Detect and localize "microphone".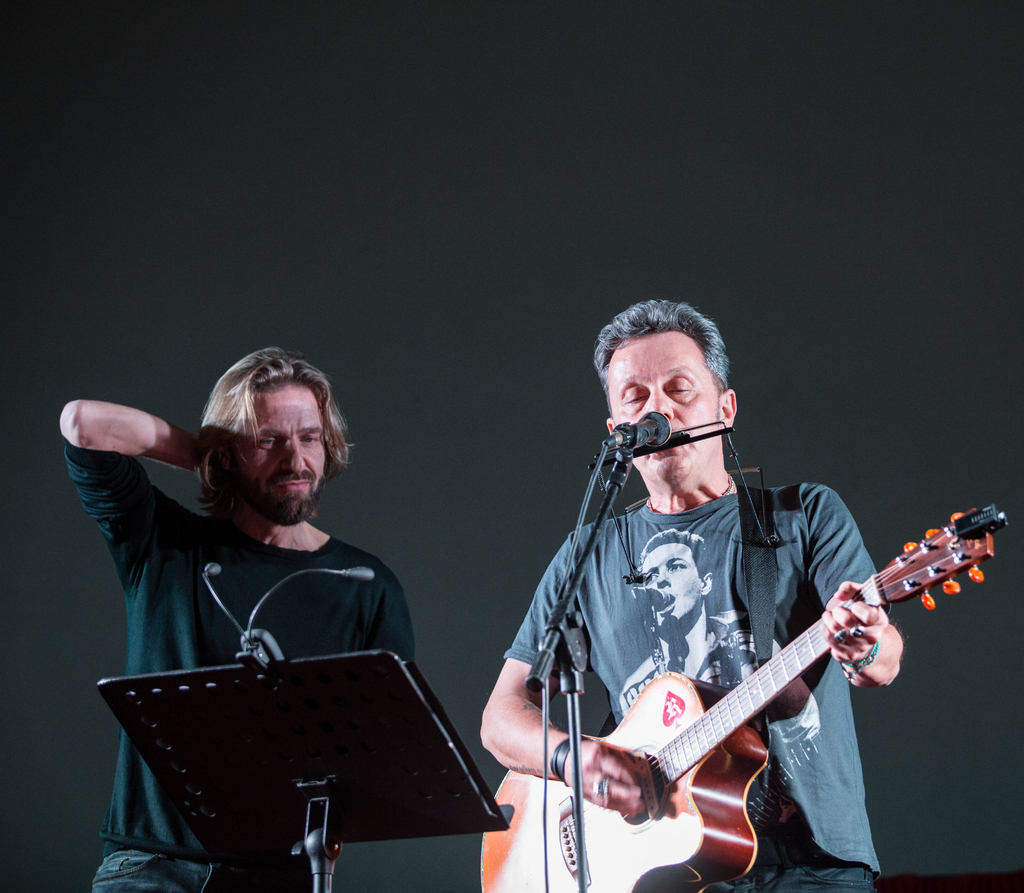
Localized at {"x1": 231, "y1": 555, "x2": 381, "y2": 625}.
